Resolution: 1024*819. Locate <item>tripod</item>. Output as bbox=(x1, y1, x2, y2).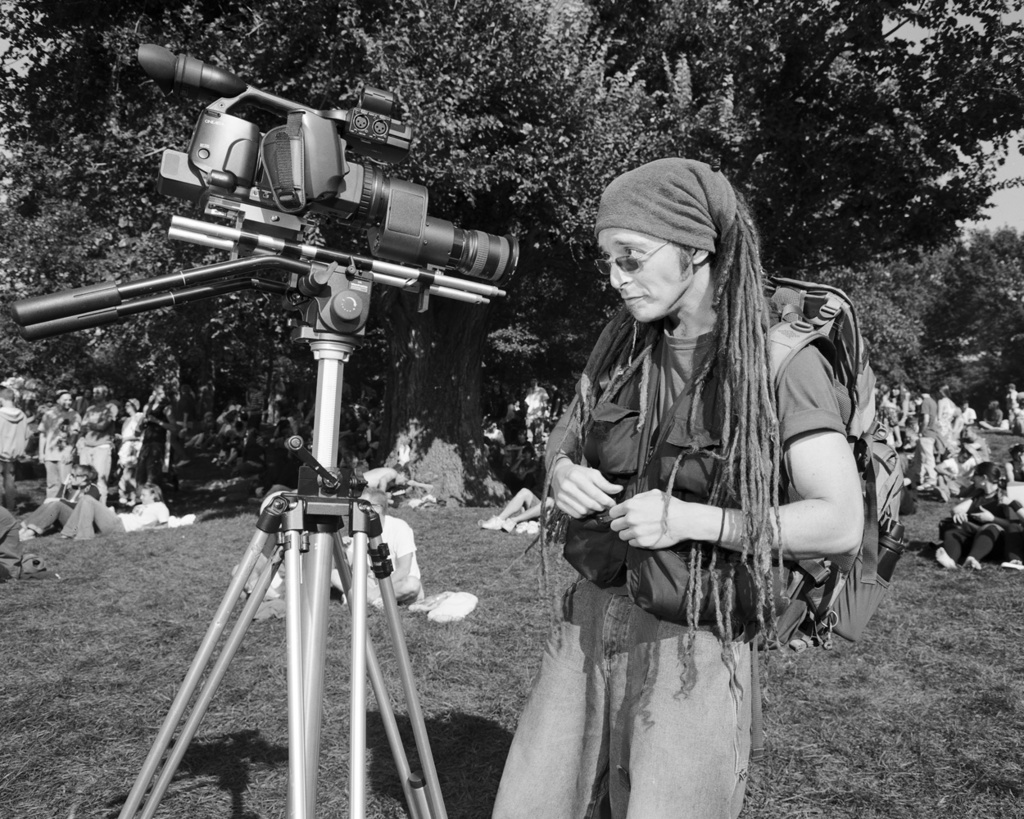
bbox=(115, 326, 451, 818).
